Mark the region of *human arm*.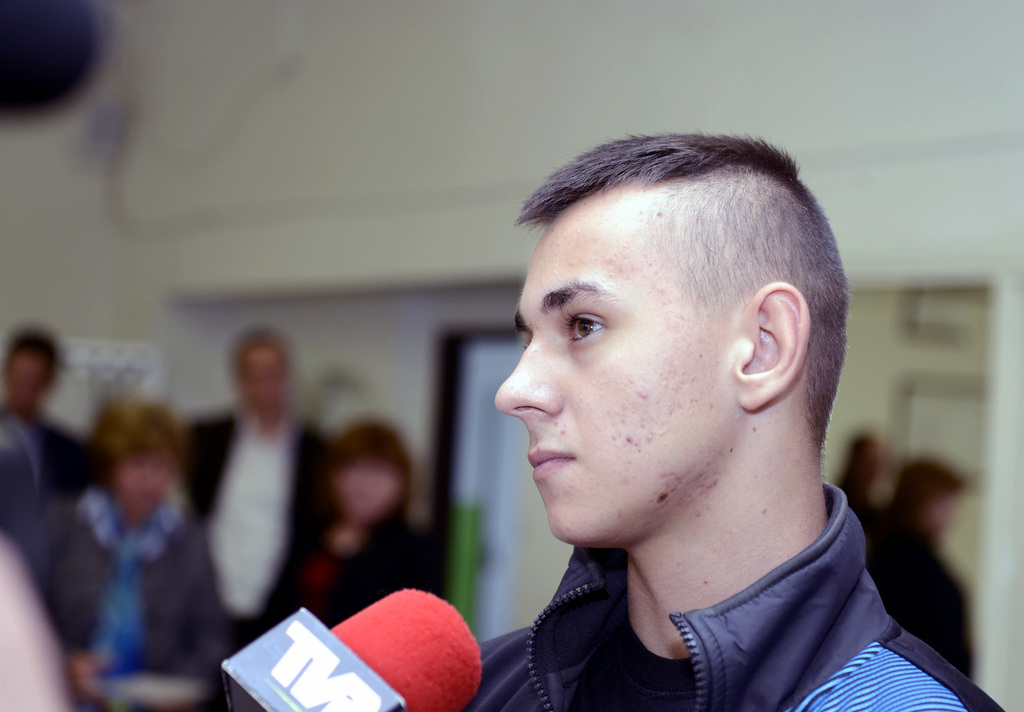
Region: [x1=56, y1=527, x2=225, y2=711].
